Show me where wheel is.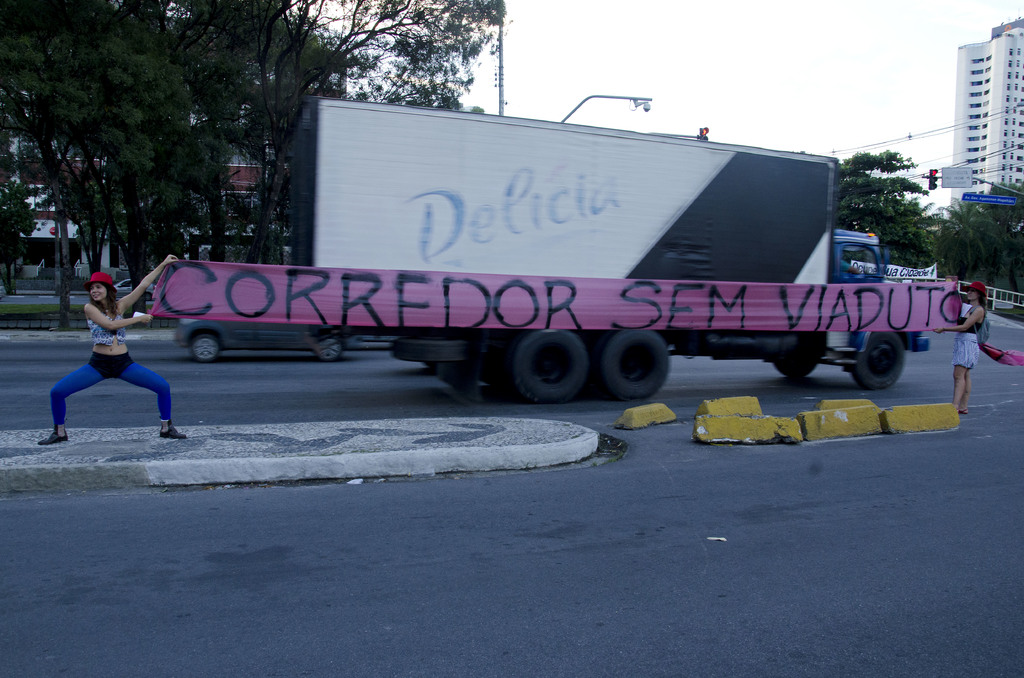
wheel is at l=390, t=333, r=468, b=366.
